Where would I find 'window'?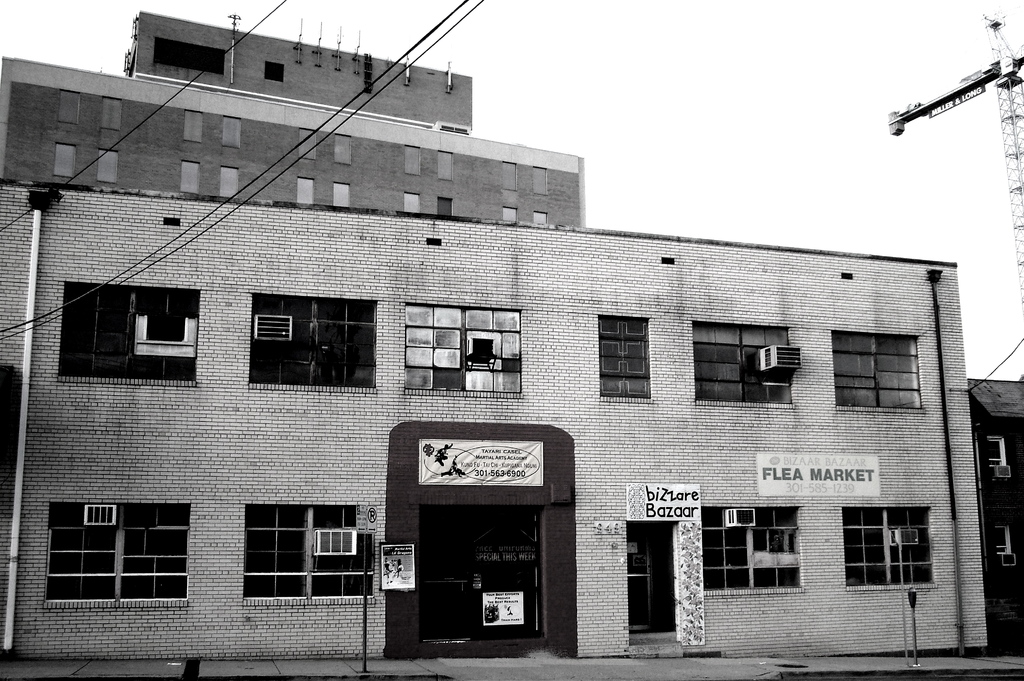
At l=248, t=501, r=378, b=598.
